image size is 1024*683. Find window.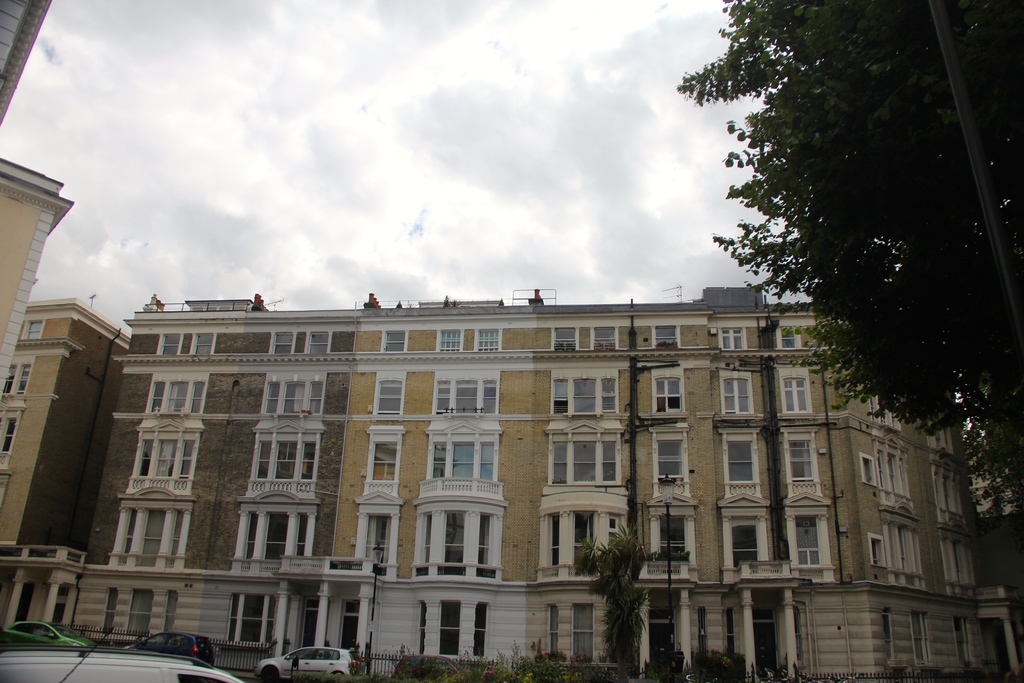
Rect(654, 371, 682, 415).
